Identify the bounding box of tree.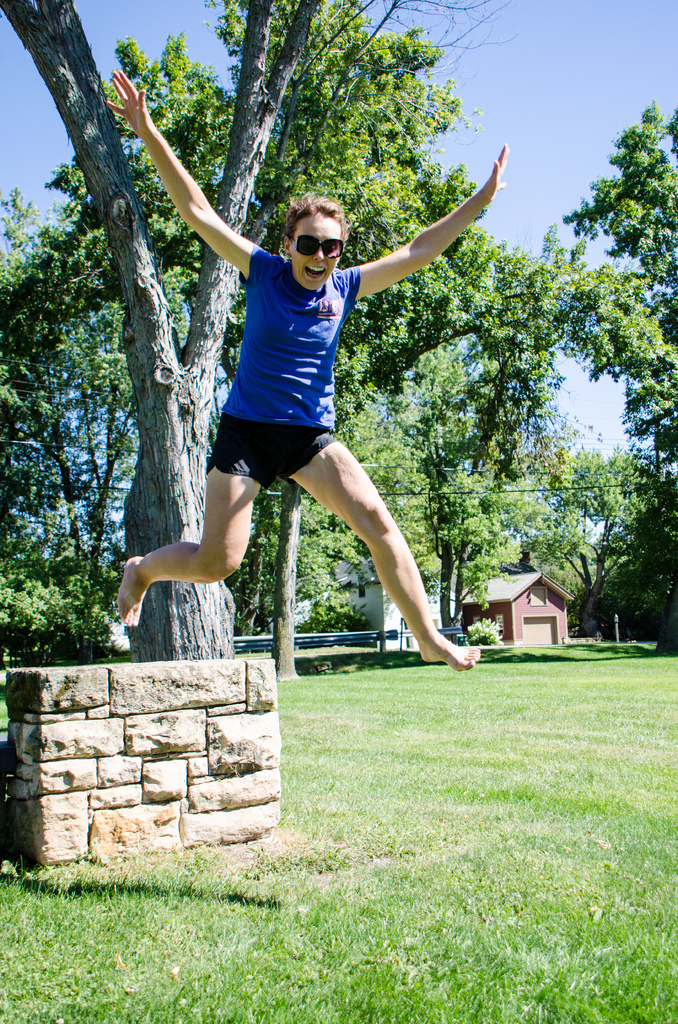
(left=550, top=96, right=677, bottom=656).
